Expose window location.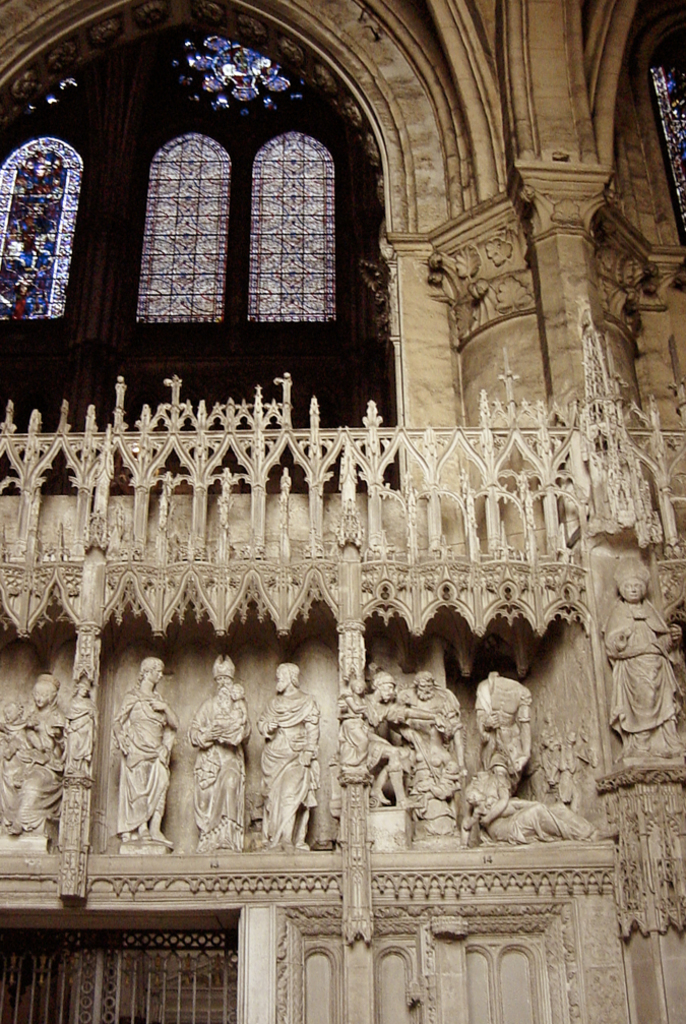
Exposed at x1=254, y1=127, x2=333, y2=322.
